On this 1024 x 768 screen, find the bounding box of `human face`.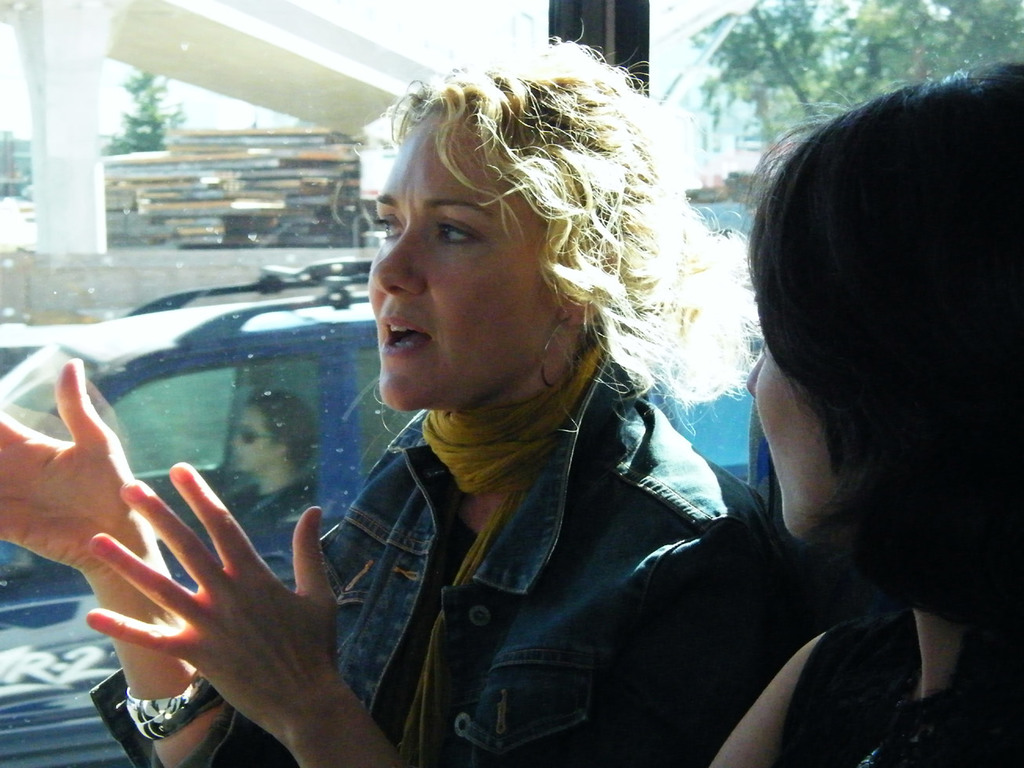
Bounding box: select_region(238, 412, 289, 475).
